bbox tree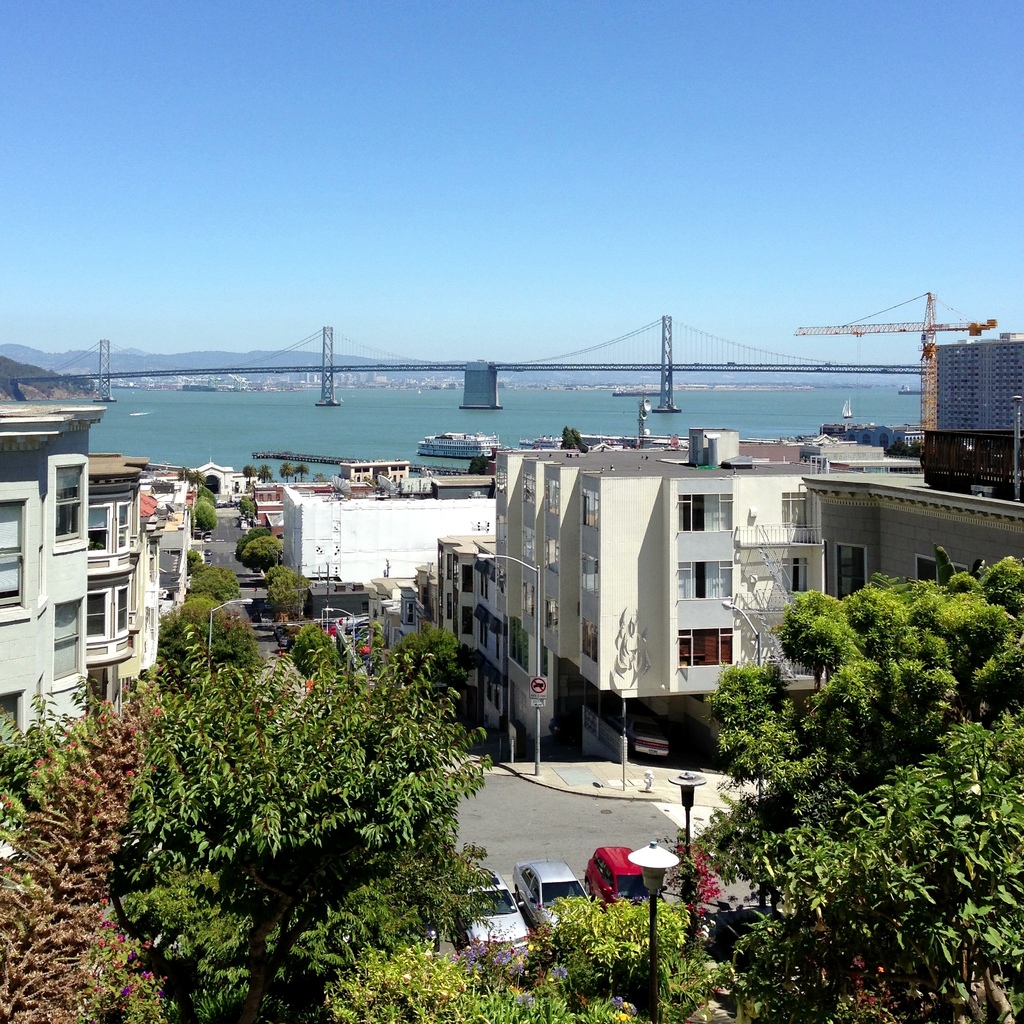
271, 569, 298, 616
